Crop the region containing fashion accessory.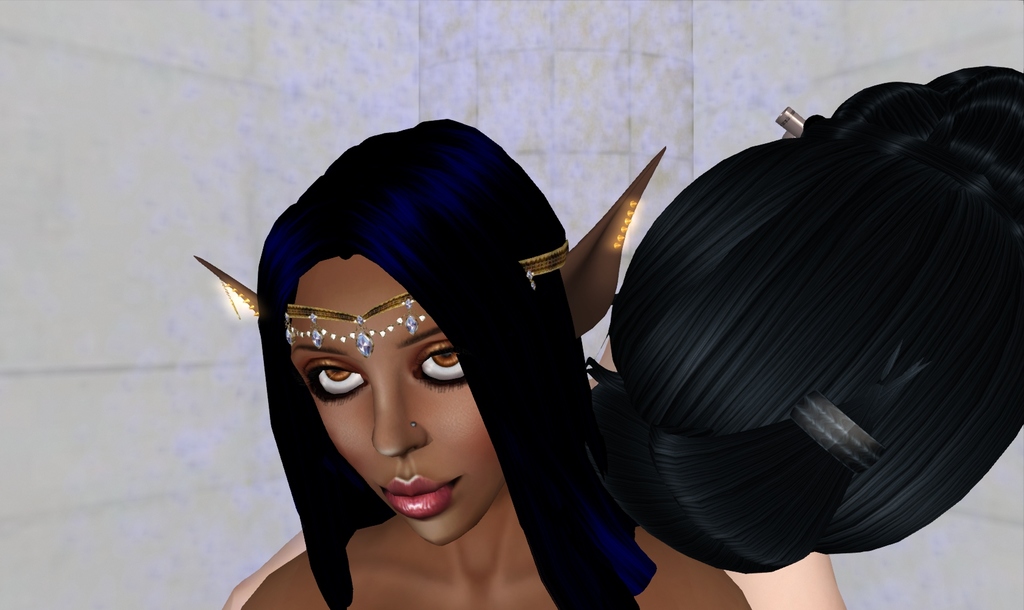
Crop region: rect(188, 144, 668, 338).
